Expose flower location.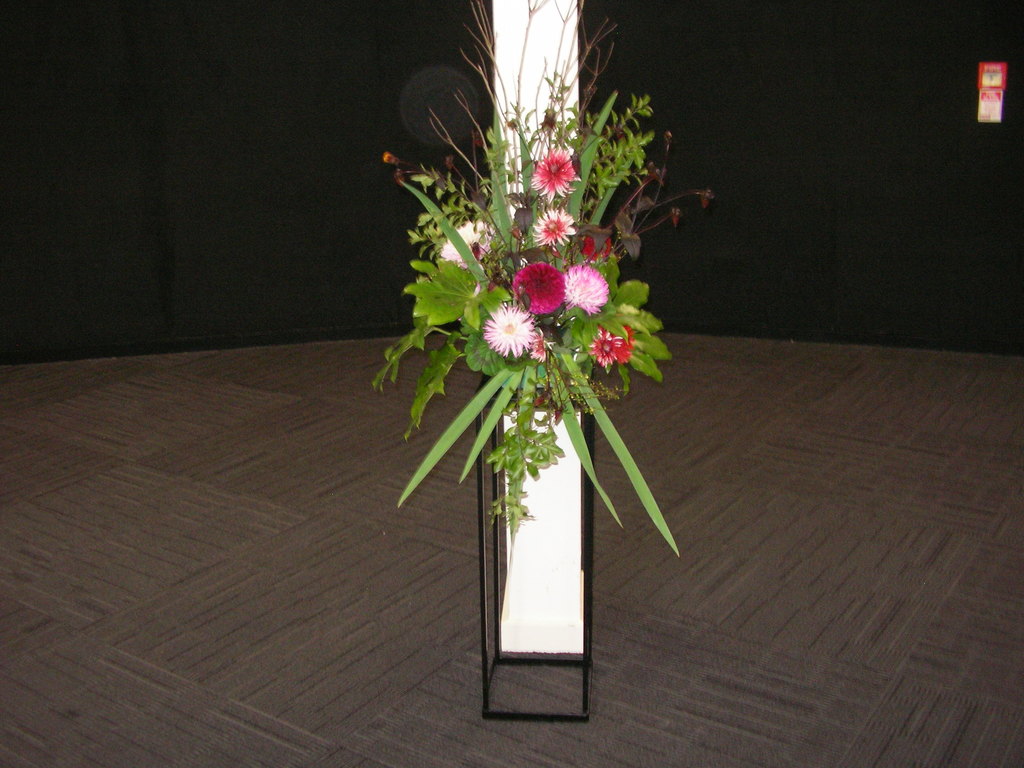
Exposed at bbox=[483, 299, 536, 358].
